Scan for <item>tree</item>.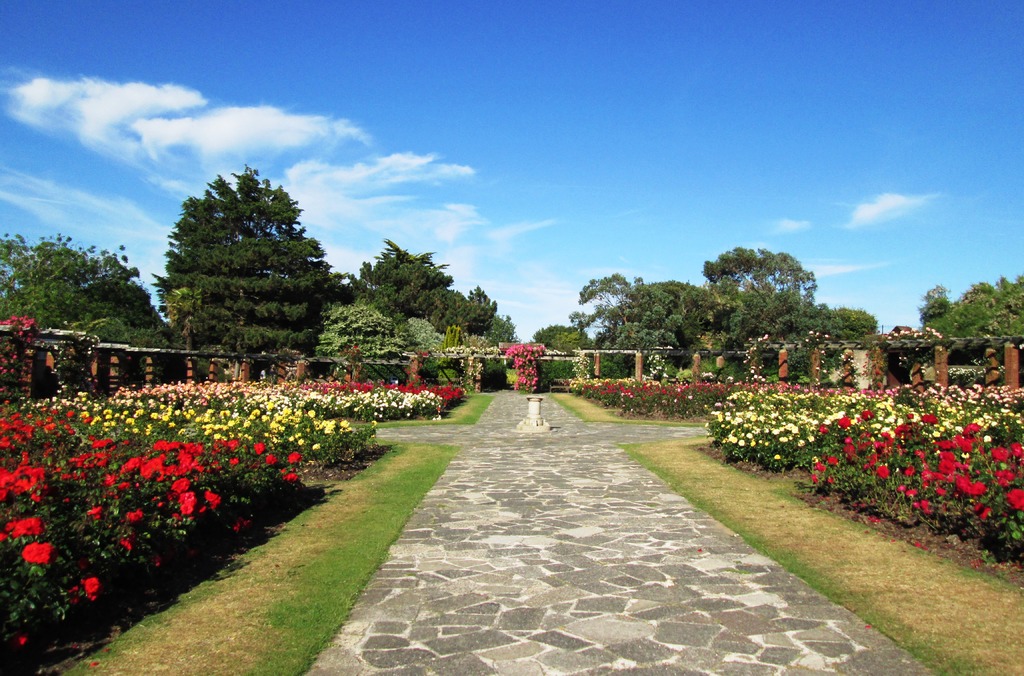
Scan result: rect(532, 322, 598, 375).
